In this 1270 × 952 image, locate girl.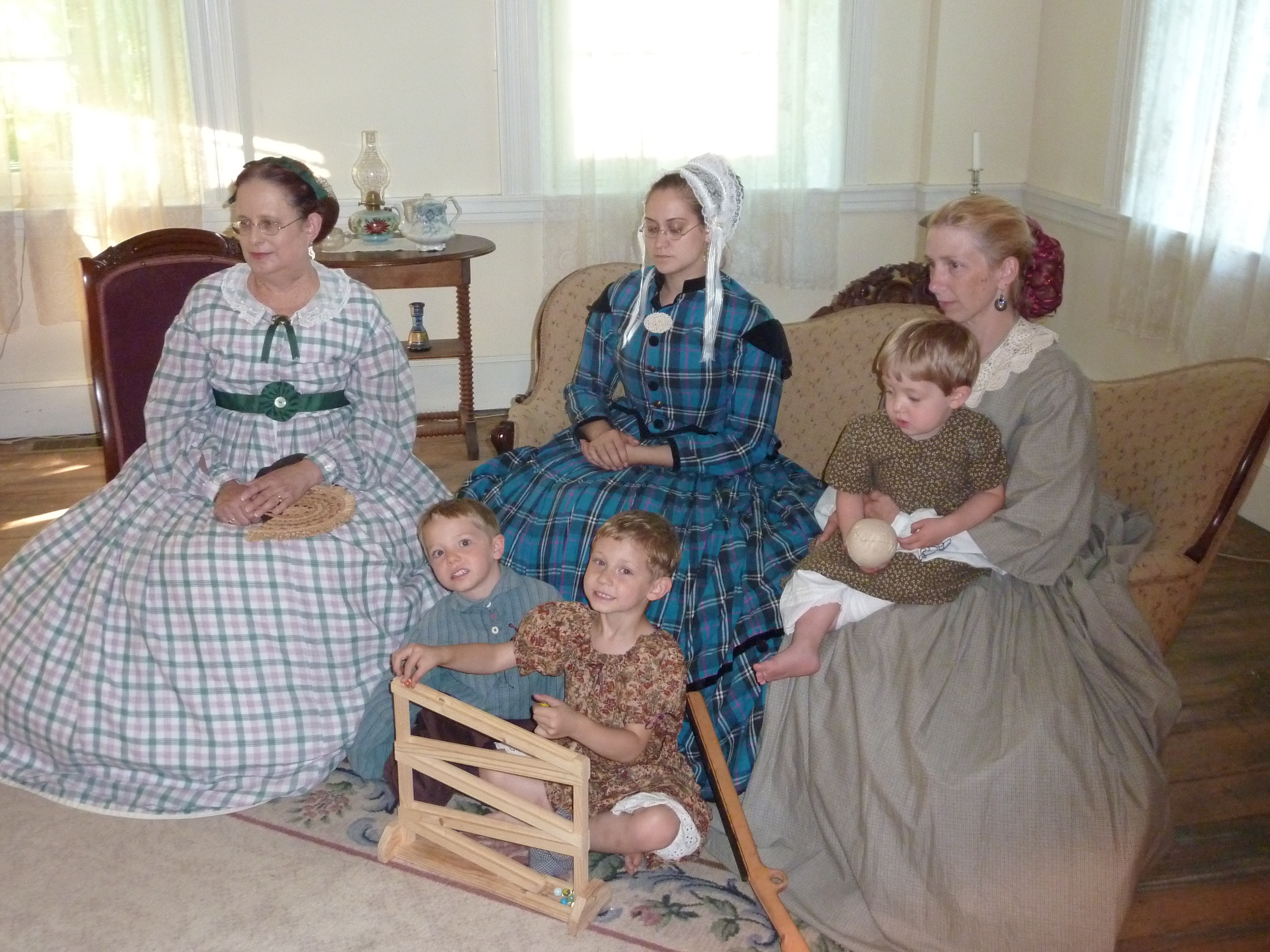
Bounding box: x1=263 y1=112 x2=350 y2=239.
